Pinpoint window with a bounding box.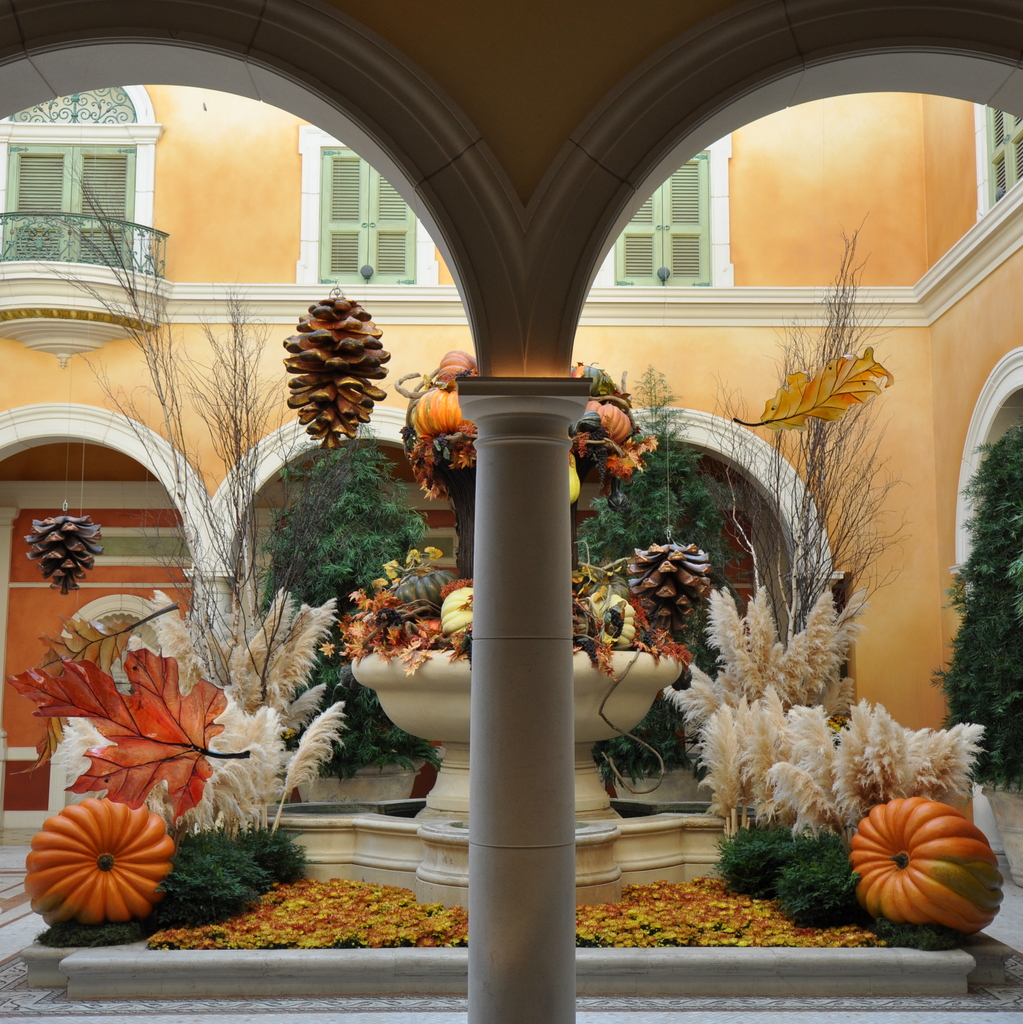
x1=973 y1=104 x2=1022 y2=214.
